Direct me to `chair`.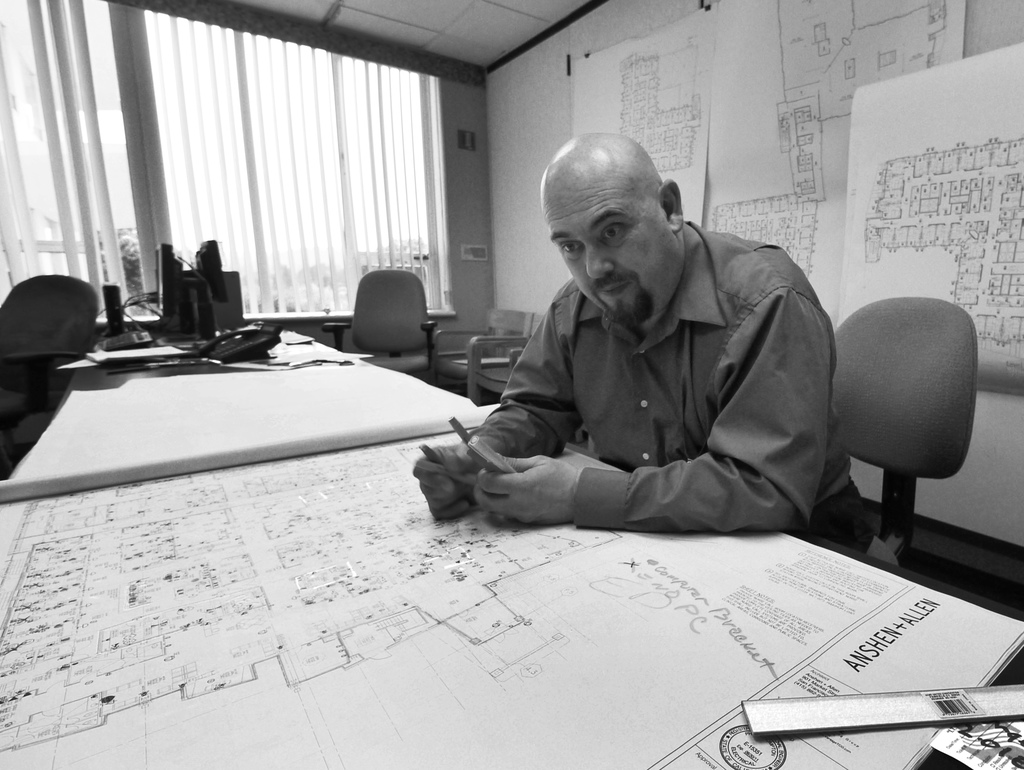
Direction: [left=468, top=314, right=546, bottom=405].
